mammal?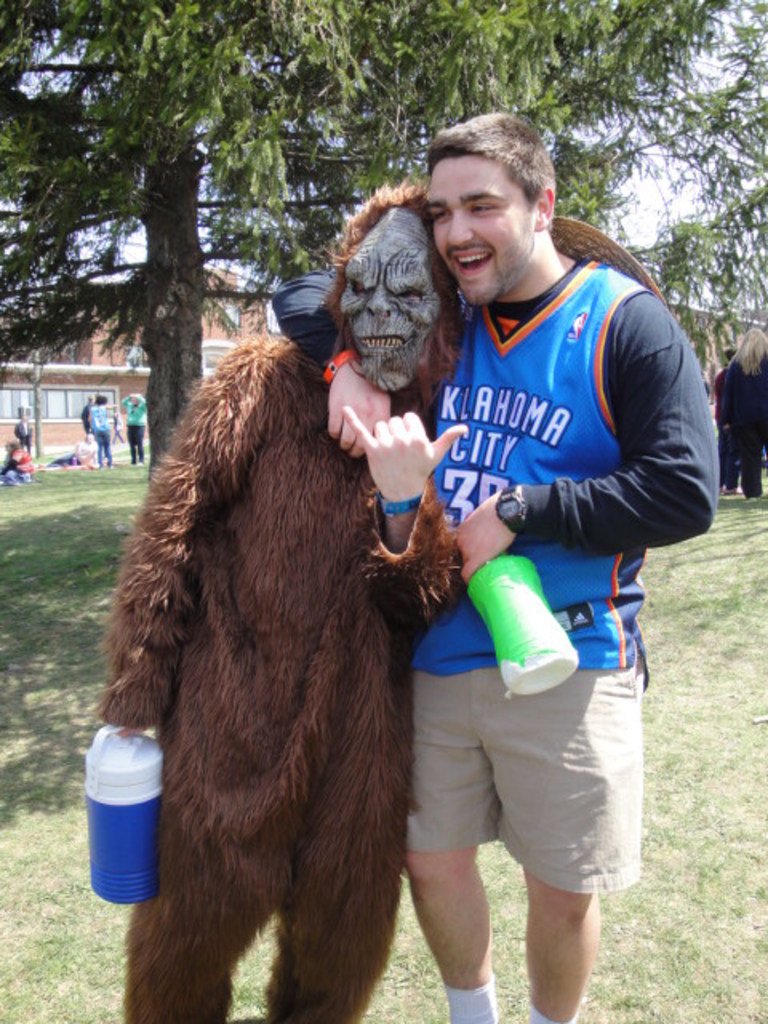
bbox(93, 285, 490, 1002)
